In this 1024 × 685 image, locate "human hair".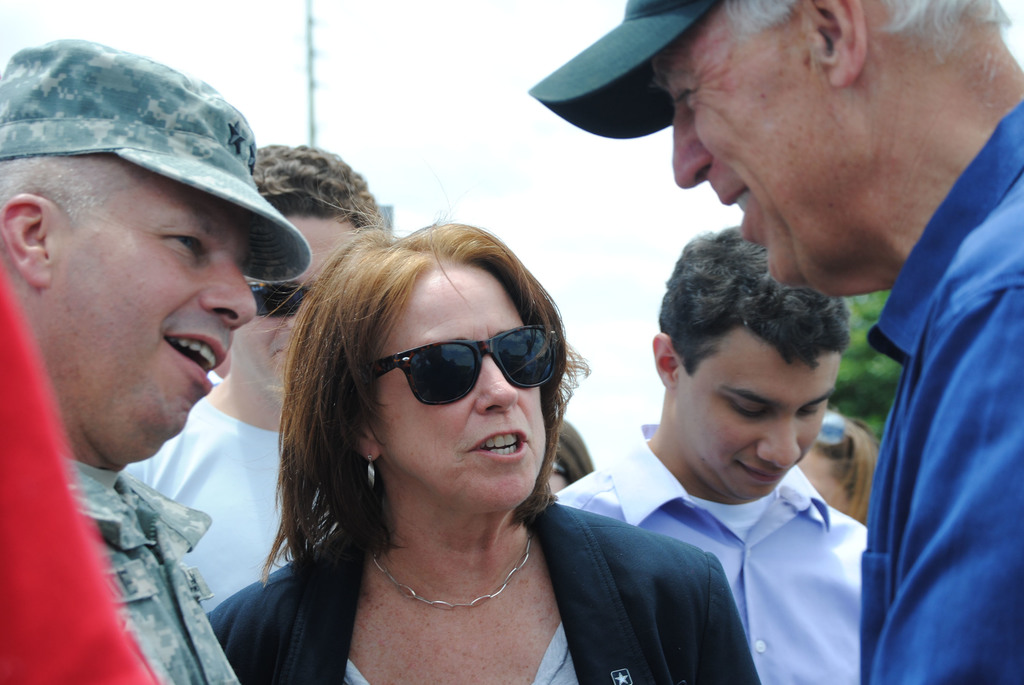
Bounding box: <bbox>0, 147, 156, 232</bbox>.
